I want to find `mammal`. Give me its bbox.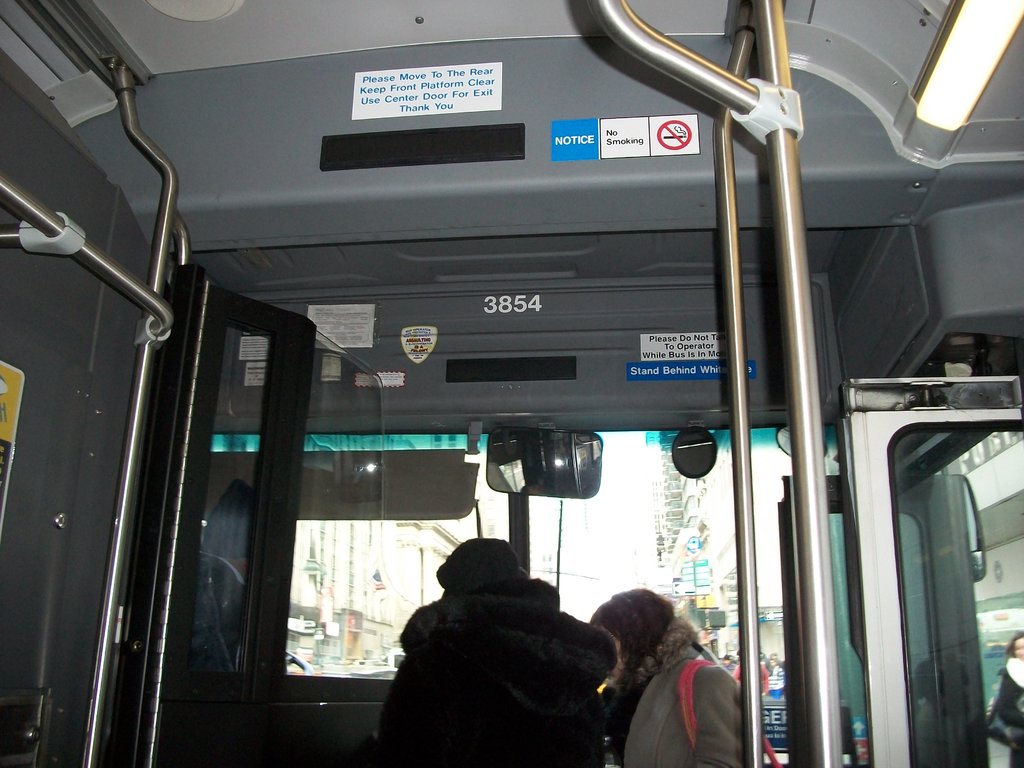
box=[991, 628, 1023, 767].
